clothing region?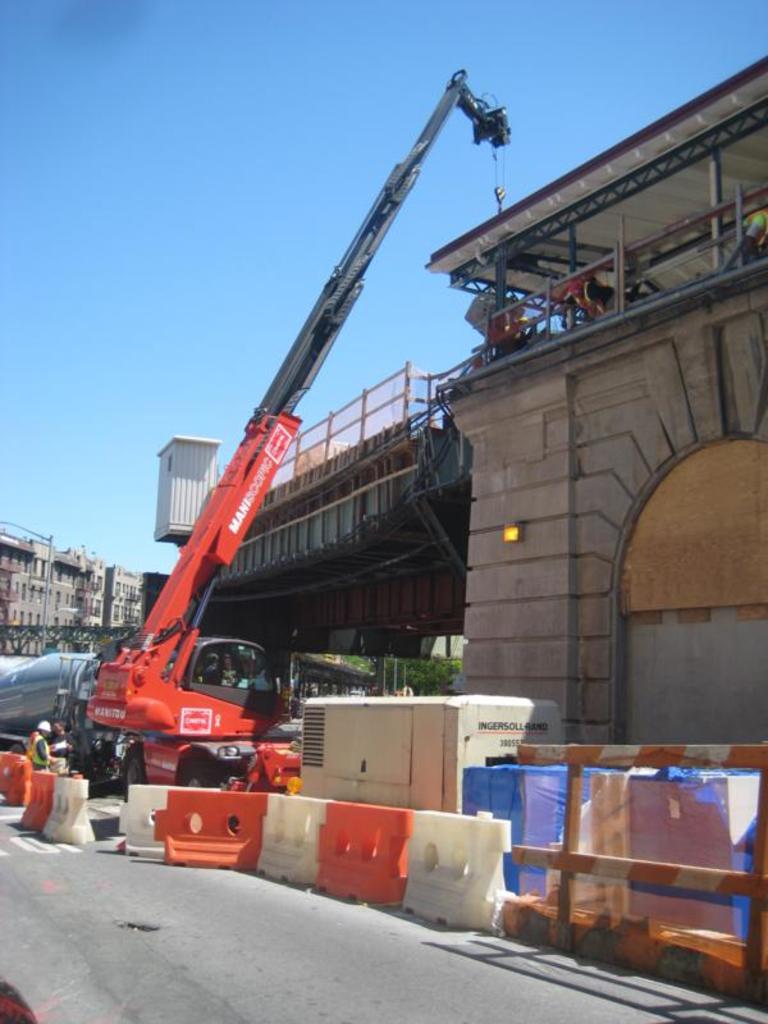
(52, 730, 77, 774)
